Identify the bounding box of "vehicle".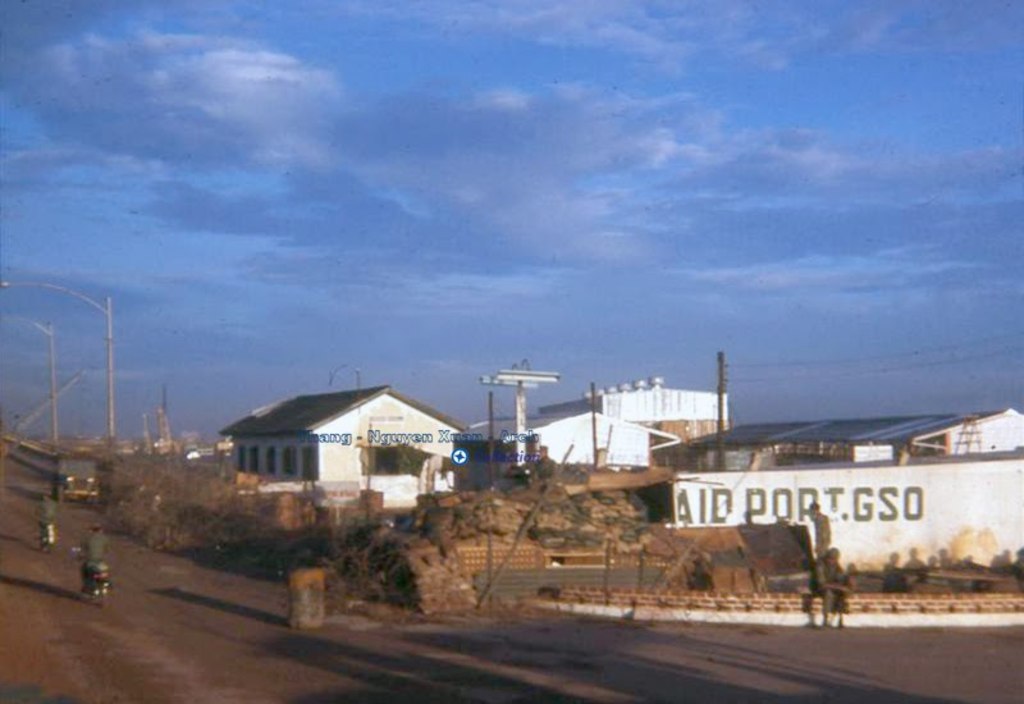
[x1=77, y1=553, x2=114, y2=611].
